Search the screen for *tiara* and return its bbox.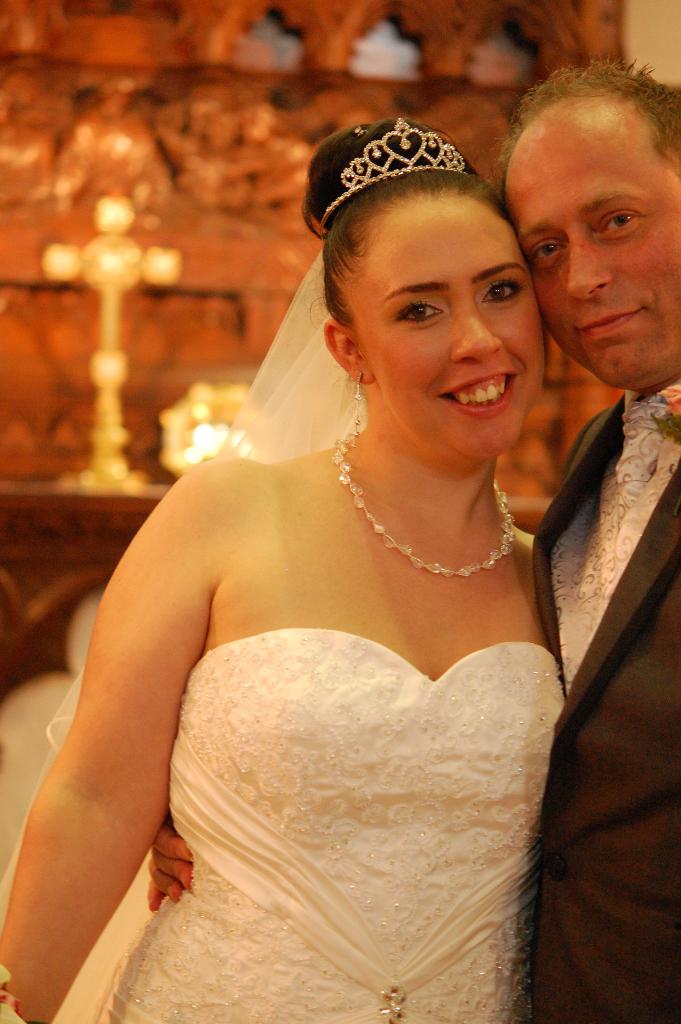
Found: x1=315 y1=119 x2=467 y2=232.
